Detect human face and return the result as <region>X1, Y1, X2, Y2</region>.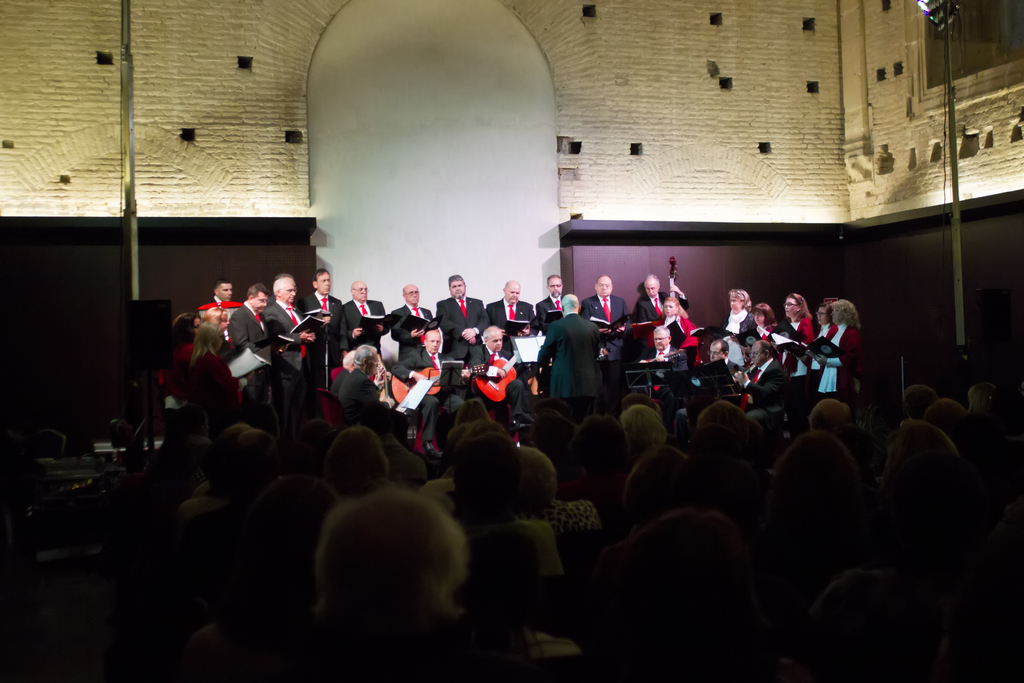
<region>508, 286, 516, 303</region>.
